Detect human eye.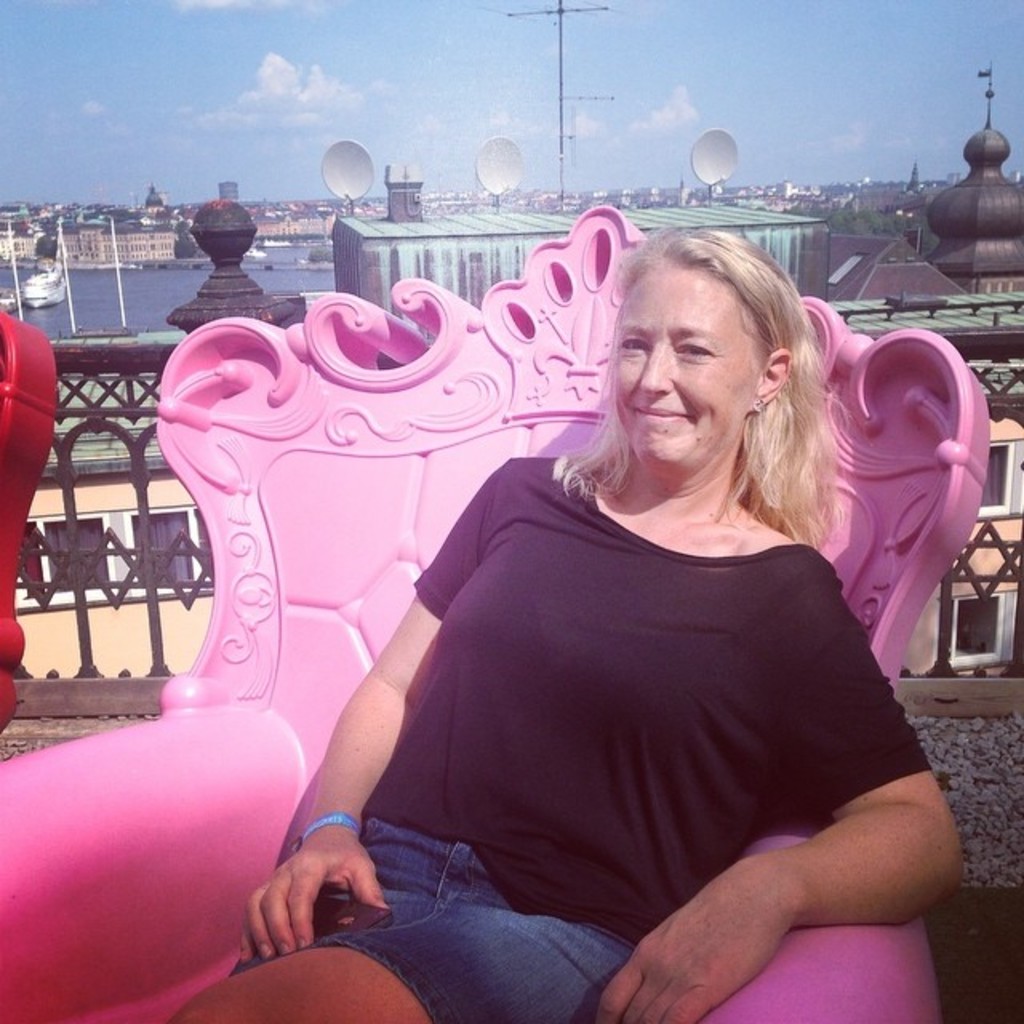
Detected at x1=611, y1=334, x2=646, y2=355.
